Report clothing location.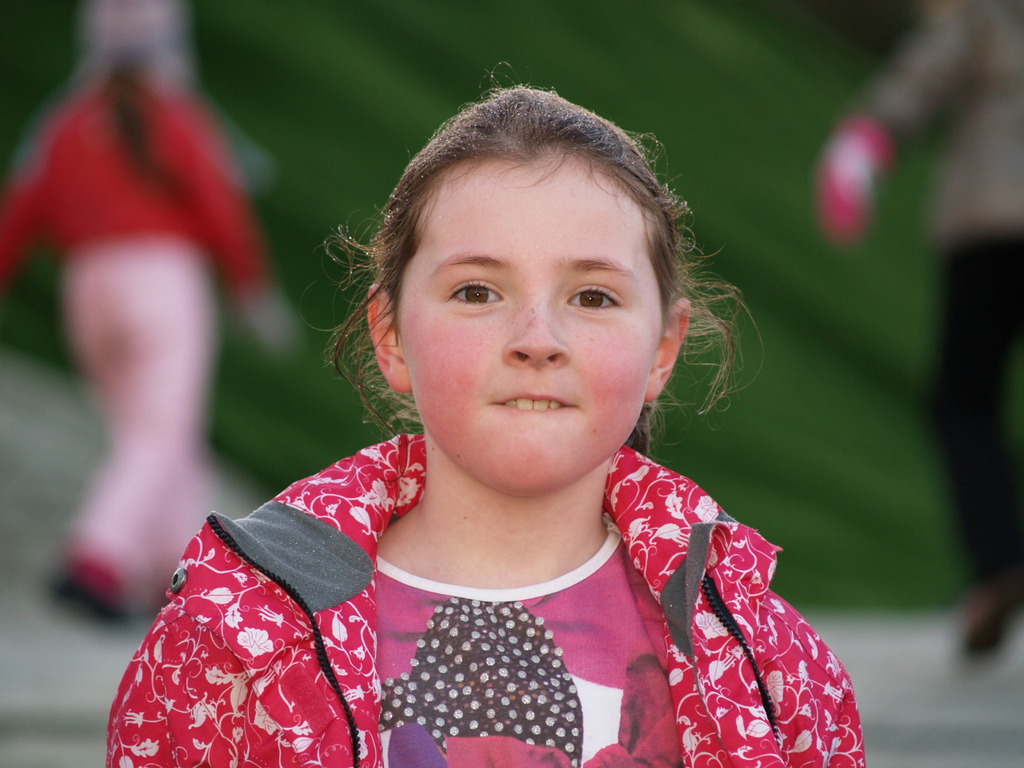
Report: region(866, 0, 1023, 591).
